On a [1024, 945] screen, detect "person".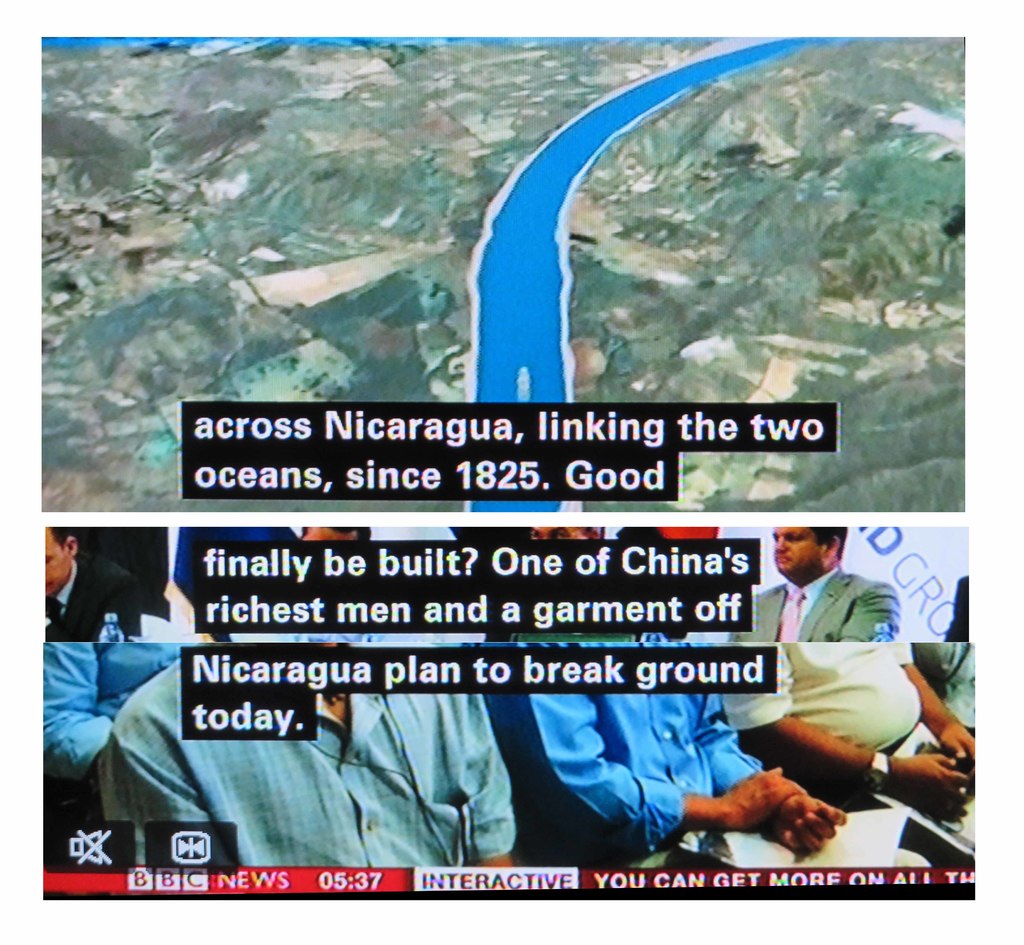
725,523,901,649.
